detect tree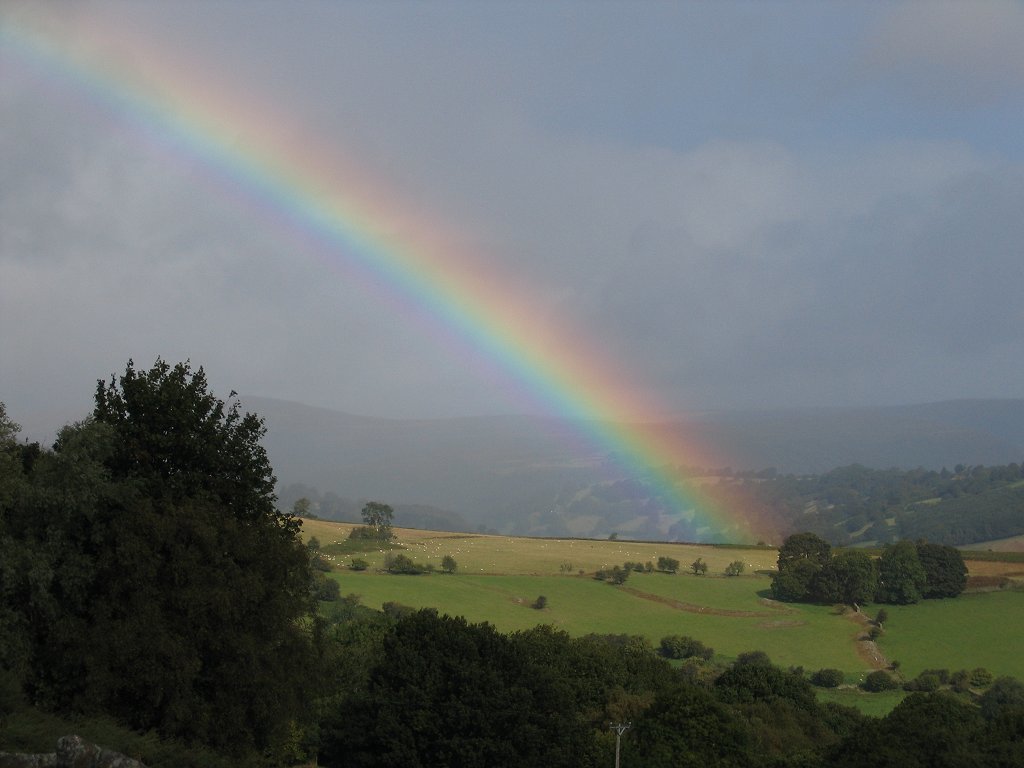
<box>769,560,832,606</box>
